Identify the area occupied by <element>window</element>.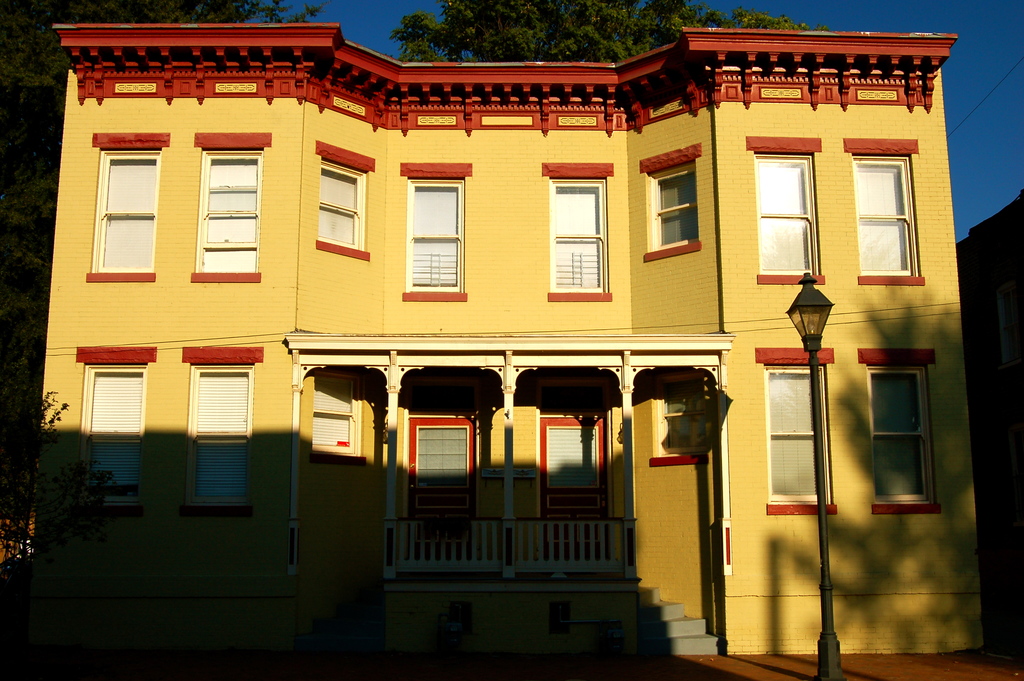
Area: [left=643, top=144, right=703, bottom=259].
